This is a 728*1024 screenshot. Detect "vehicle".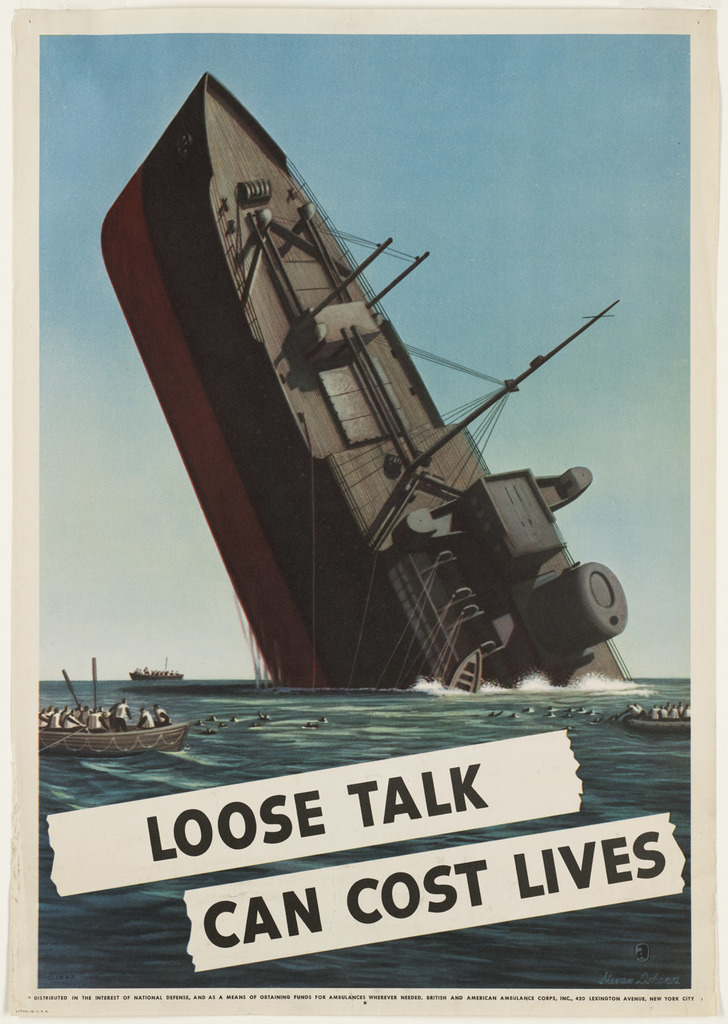
left=31, top=705, right=192, bottom=759.
